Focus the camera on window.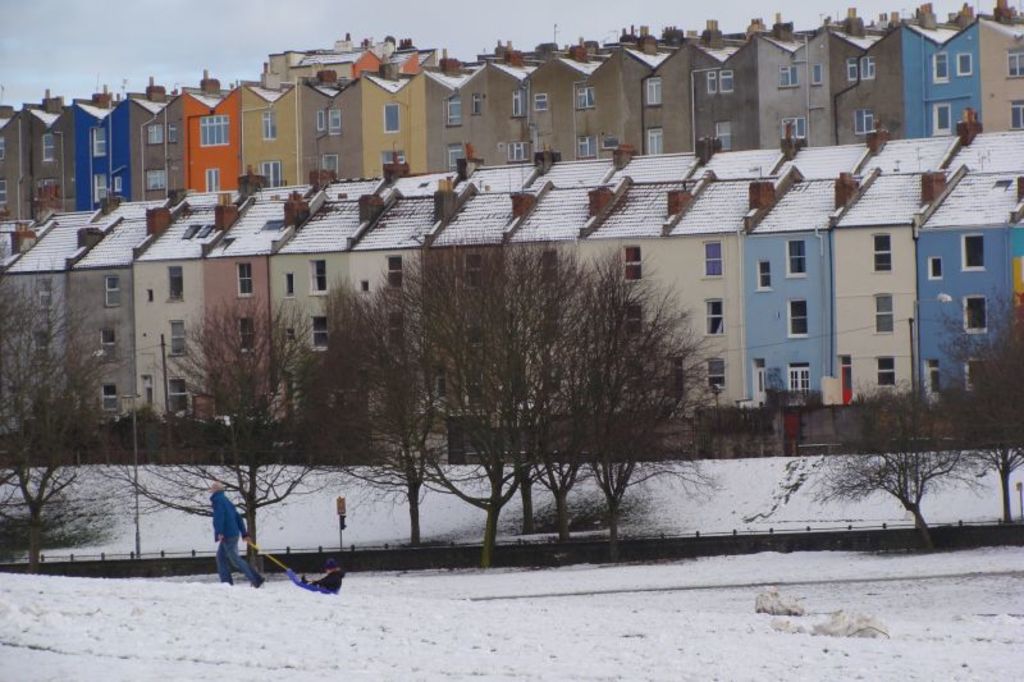
Focus region: bbox=(168, 118, 179, 137).
